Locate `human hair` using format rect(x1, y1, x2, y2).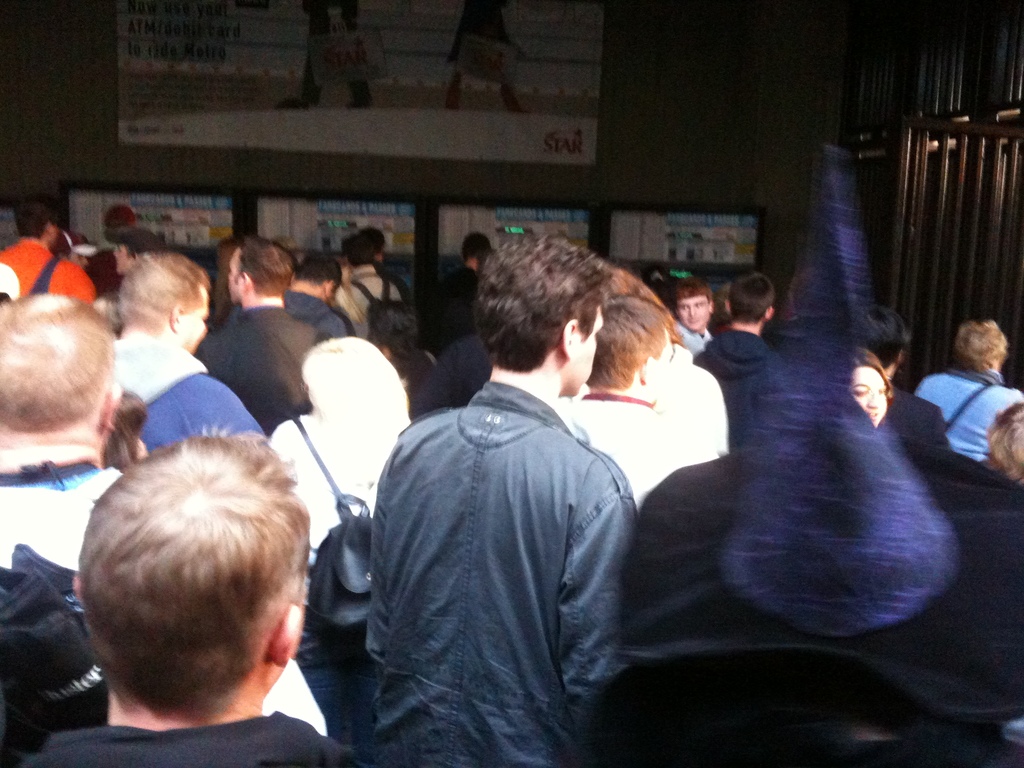
rect(364, 228, 388, 252).
